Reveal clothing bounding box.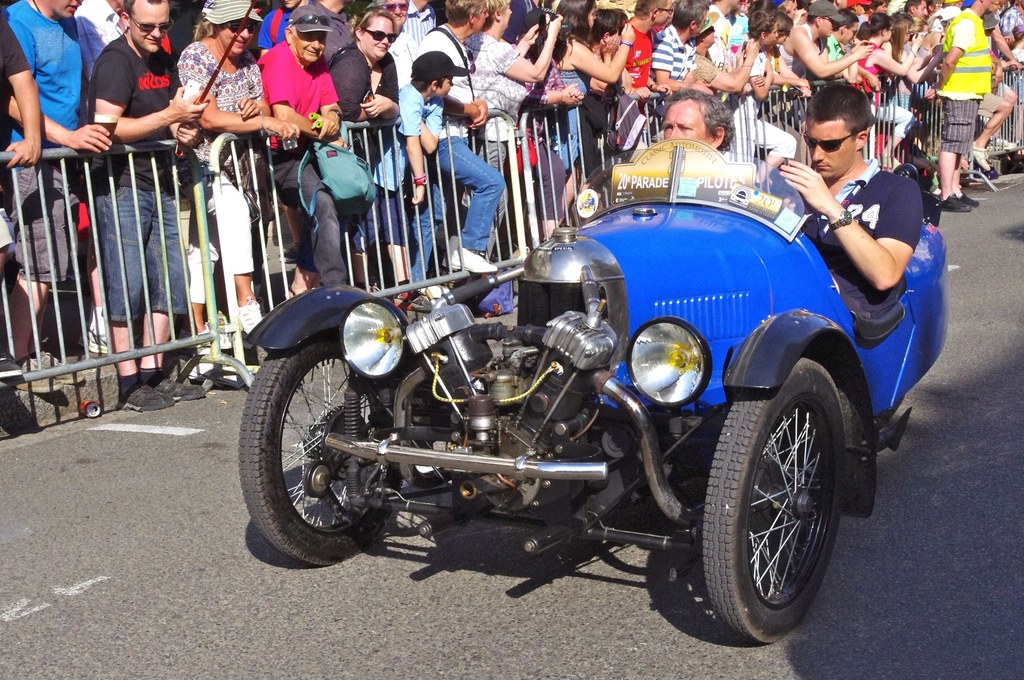
Revealed: locate(256, 4, 293, 53).
